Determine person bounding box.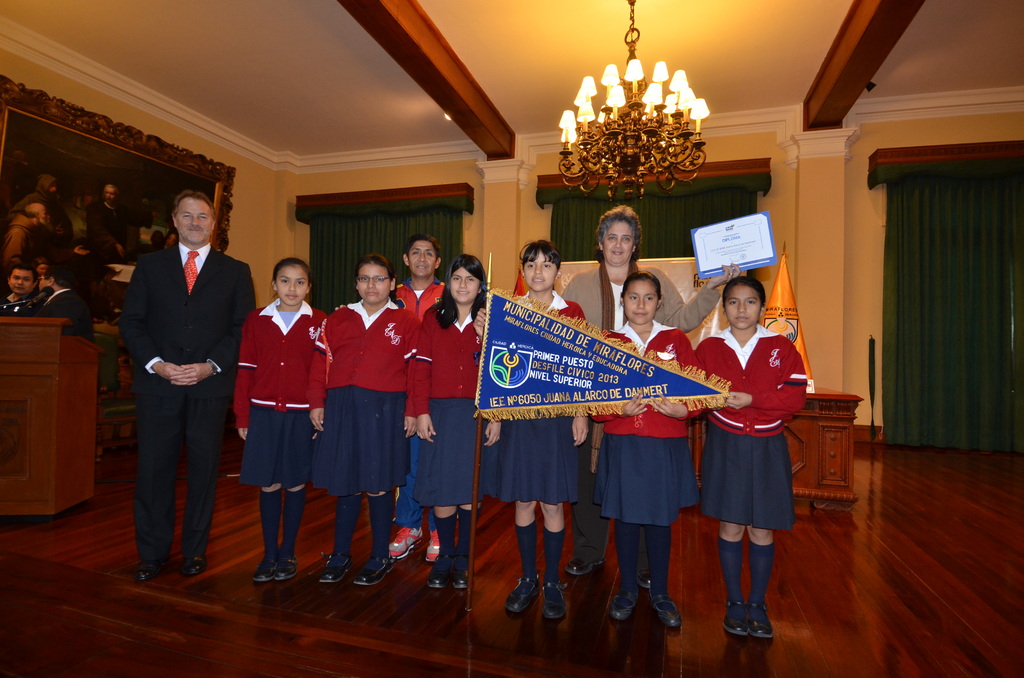
Determined: 217, 249, 317, 583.
